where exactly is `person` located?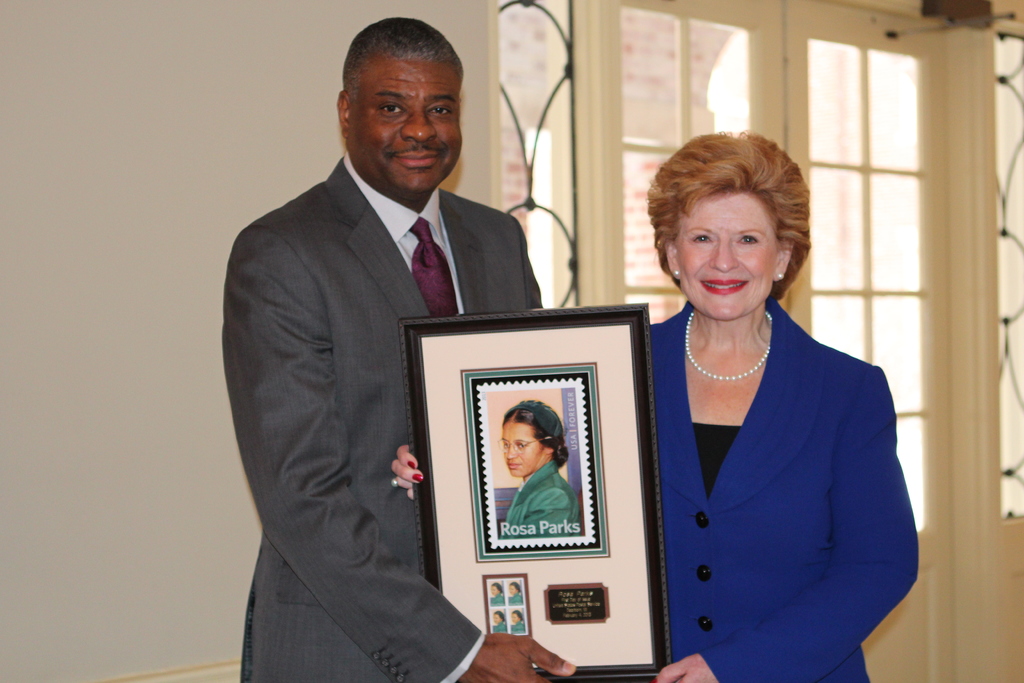
Its bounding box is {"left": 648, "top": 131, "right": 919, "bottom": 682}.
